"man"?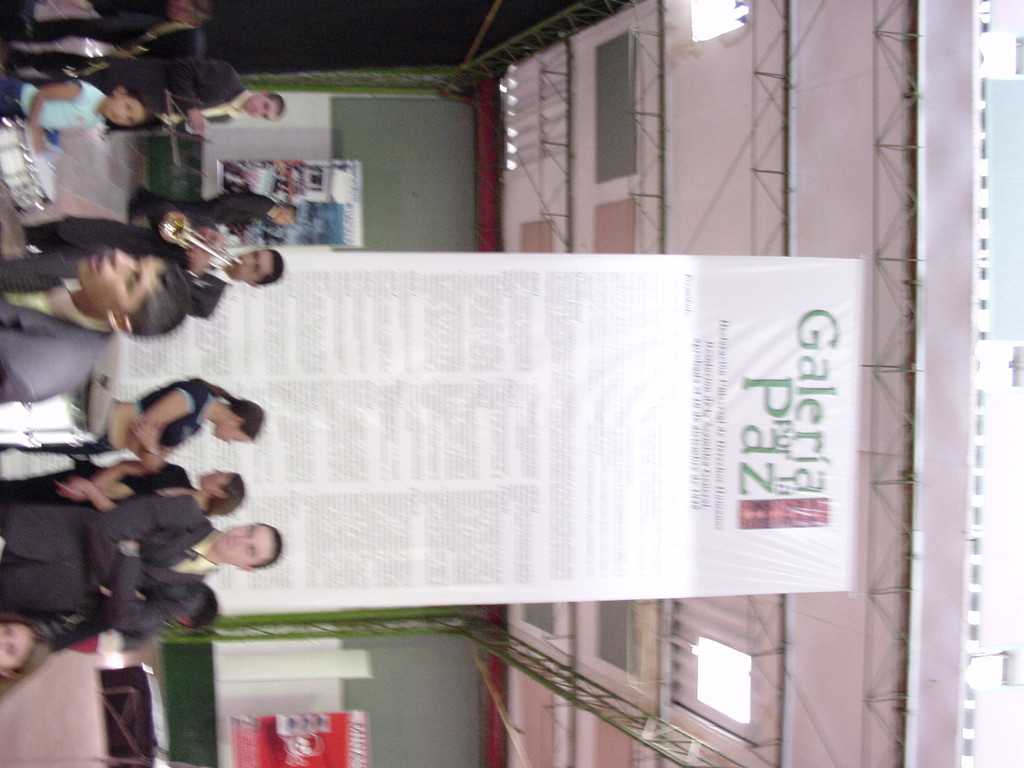
{"x1": 0, "y1": 249, "x2": 200, "y2": 408}
